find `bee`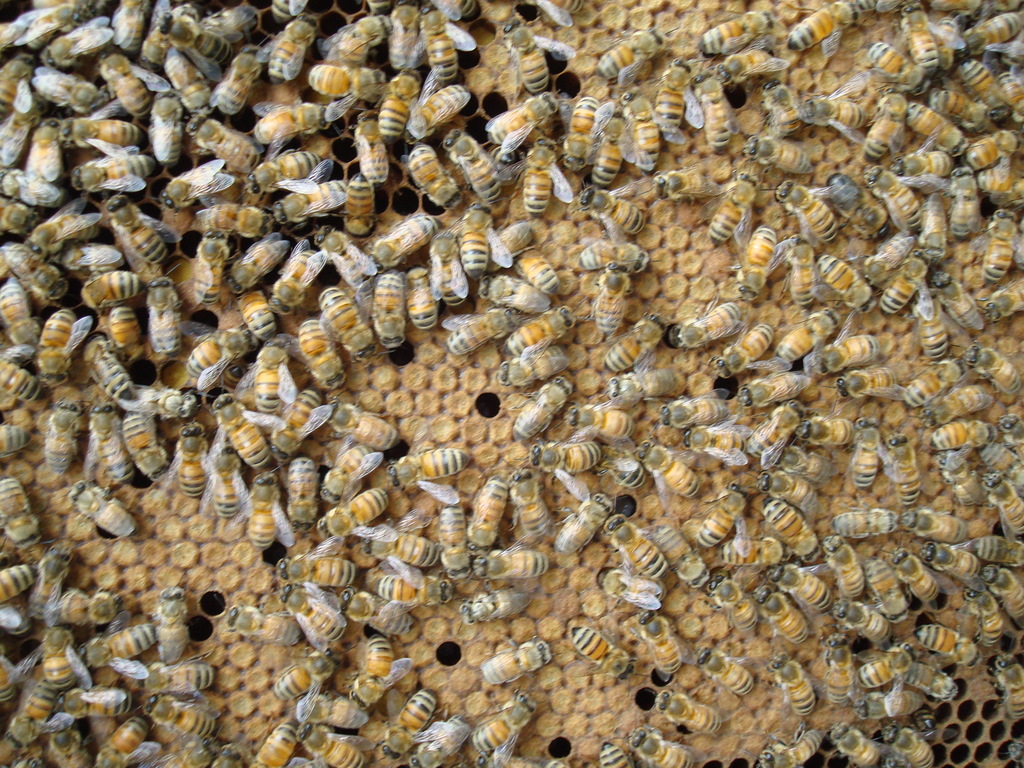
601, 509, 678, 588
